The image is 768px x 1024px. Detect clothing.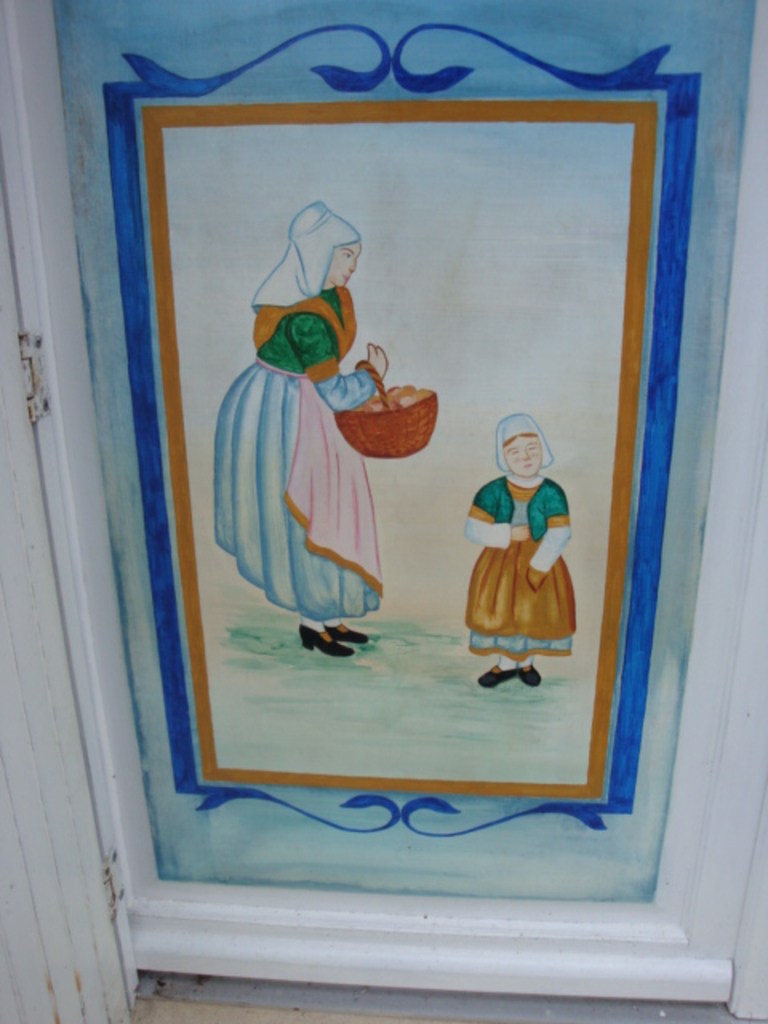
Detection: <box>205,274,387,622</box>.
